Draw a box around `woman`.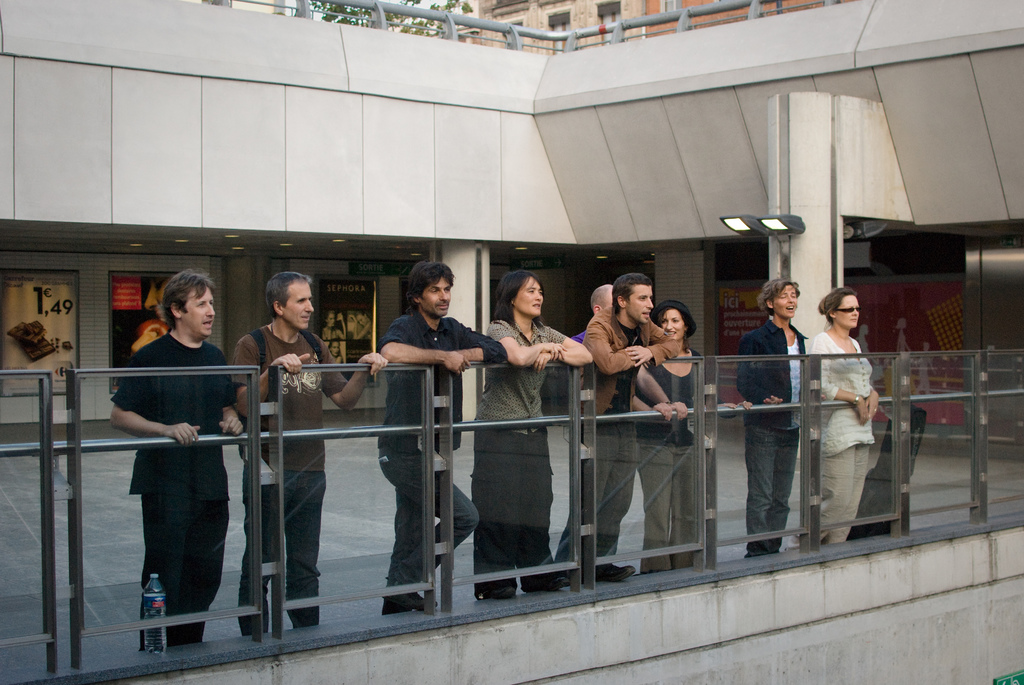
box(805, 281, 897, 562).
